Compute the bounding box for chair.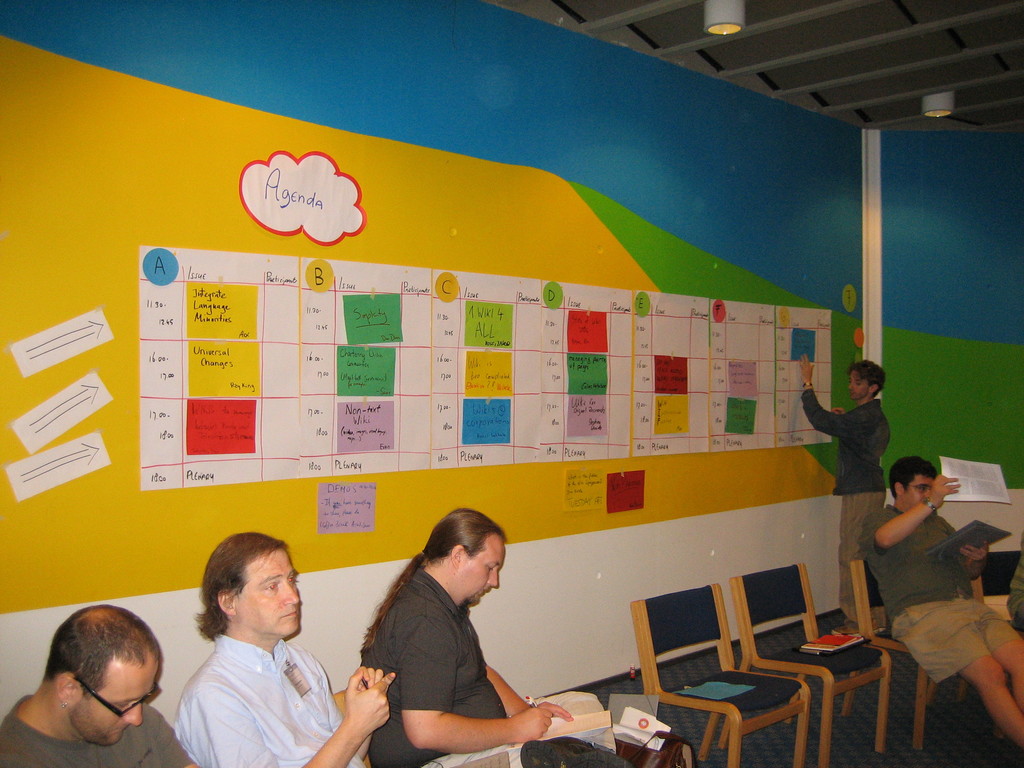
detection(847, 552, 981, 753).
